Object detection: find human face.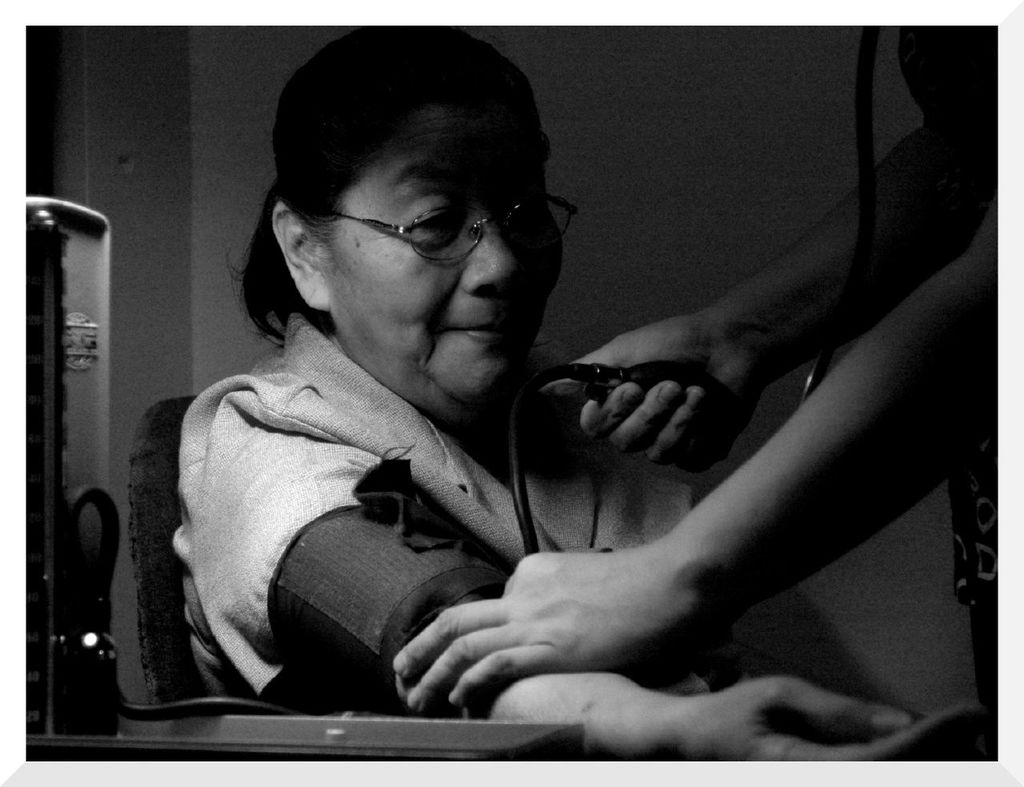
{"left": 301, "top": 89, "right": 567, "bottom": 401}.
